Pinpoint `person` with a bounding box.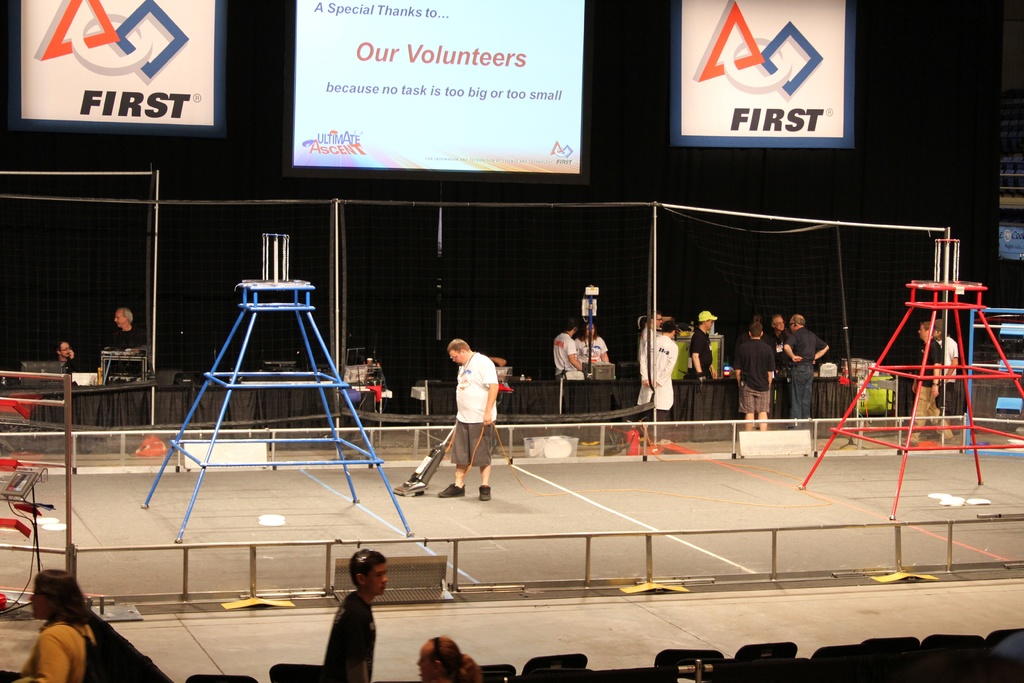
[left=434, top=342, right=500, bottom=499].
